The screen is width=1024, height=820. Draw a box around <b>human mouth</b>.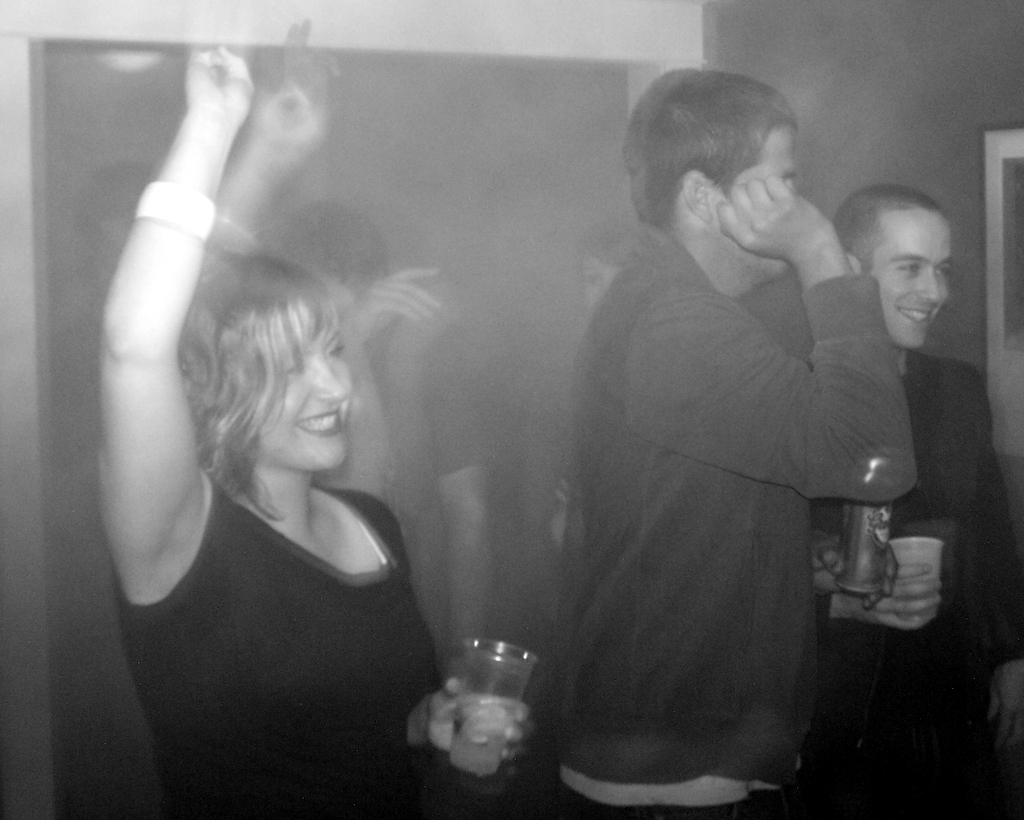
bbox=(294, 399, 348, 435).
